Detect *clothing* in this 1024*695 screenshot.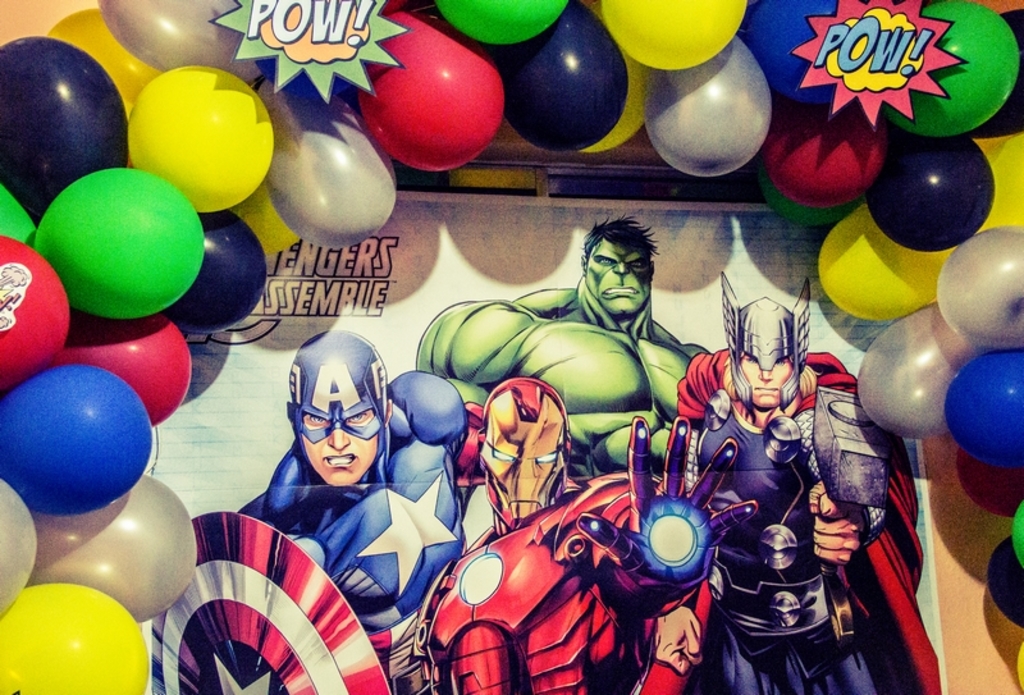
Detection: bbox=[677, 284, 886, 683].
